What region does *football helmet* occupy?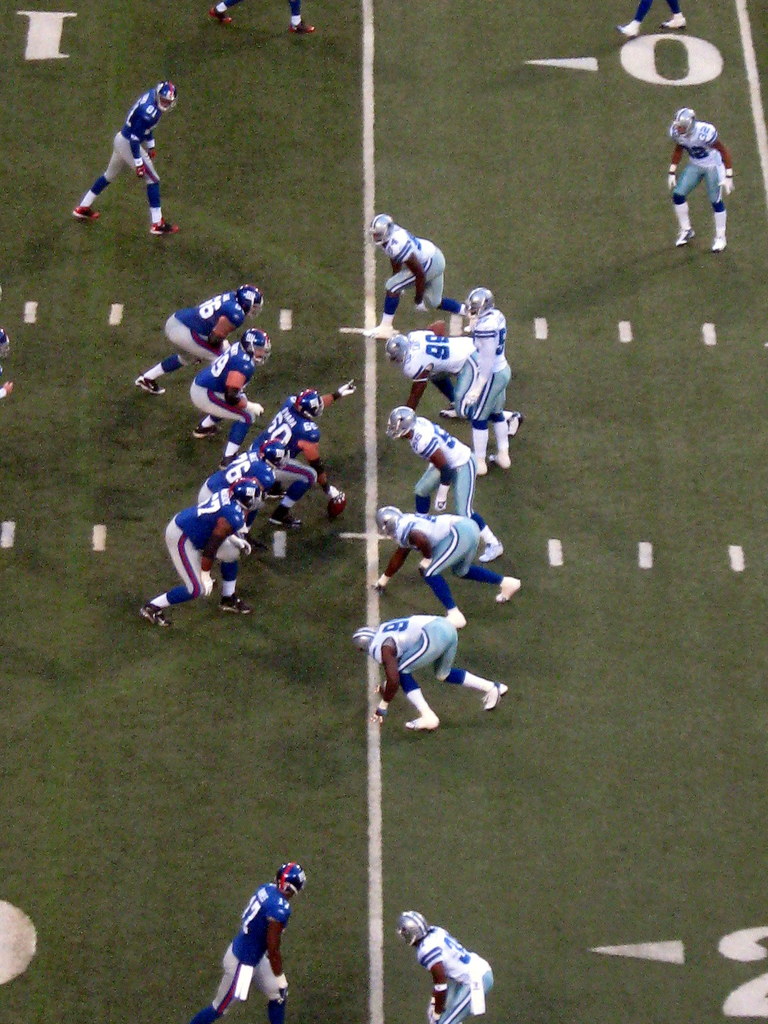
{"x1": 350, "y1": 626, "x2": 378, "y2": 659}.
